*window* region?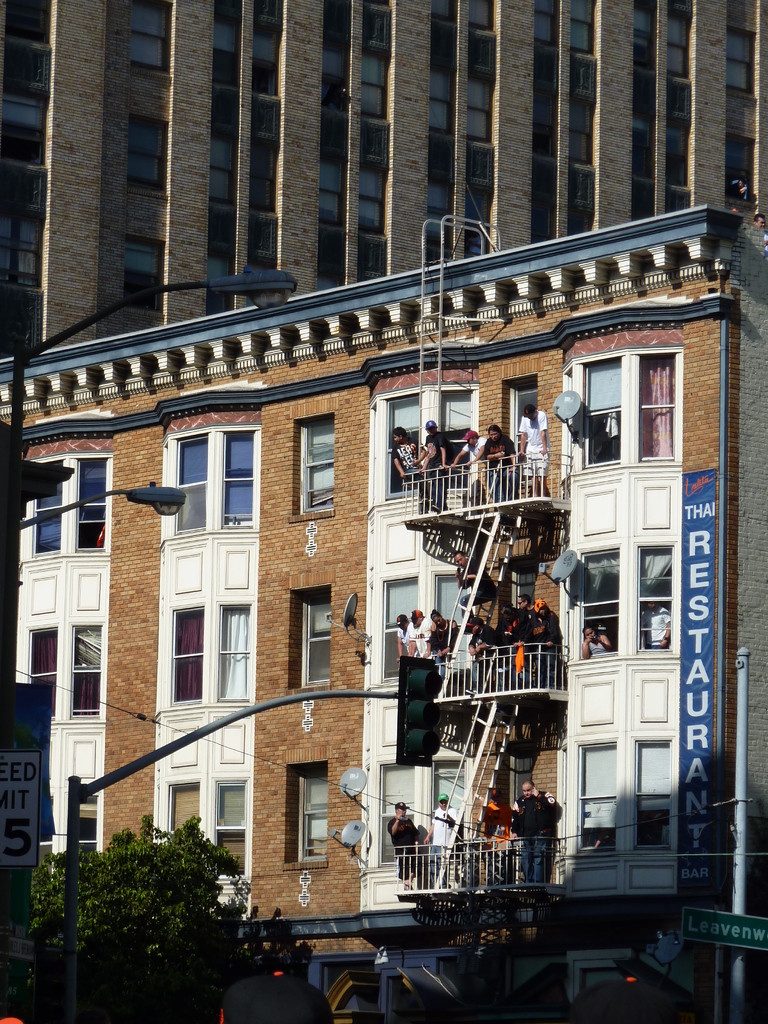
<bbox>305, 429, 334, 508</bbox>
